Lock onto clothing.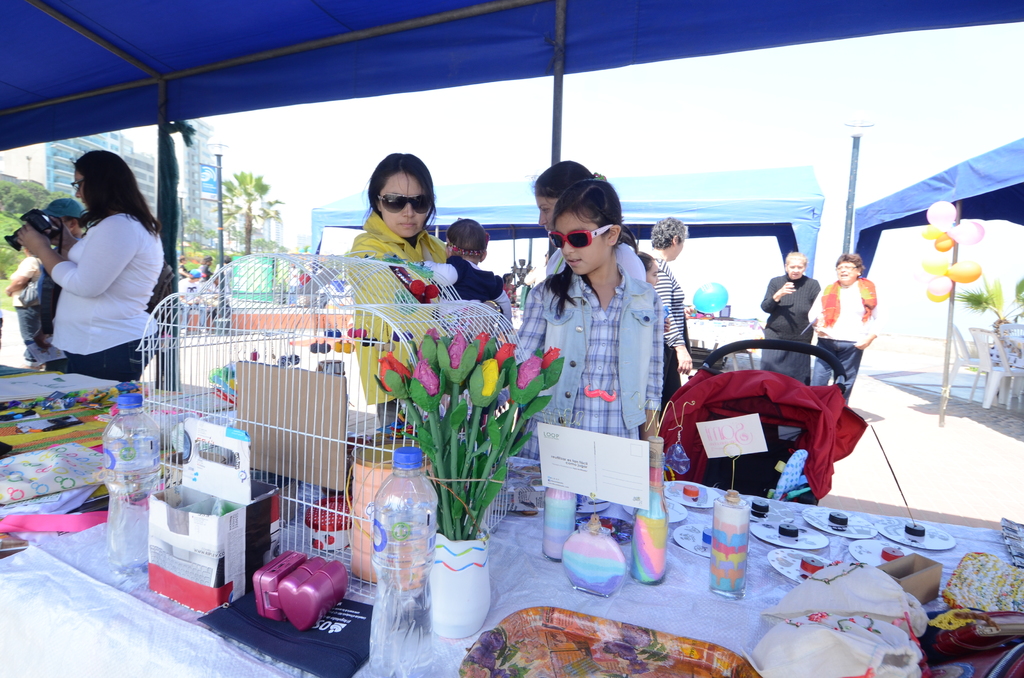
Locked: <box>509,236,669,437</box>.
